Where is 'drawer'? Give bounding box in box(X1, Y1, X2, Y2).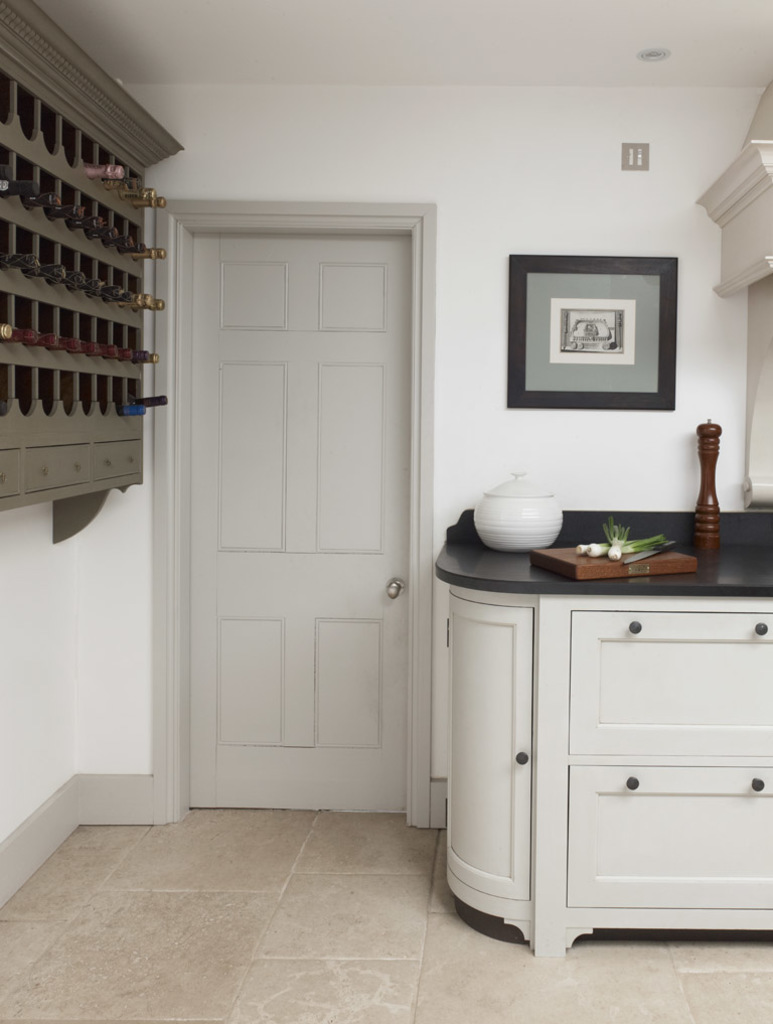
box(567, 610, 772, 754).
